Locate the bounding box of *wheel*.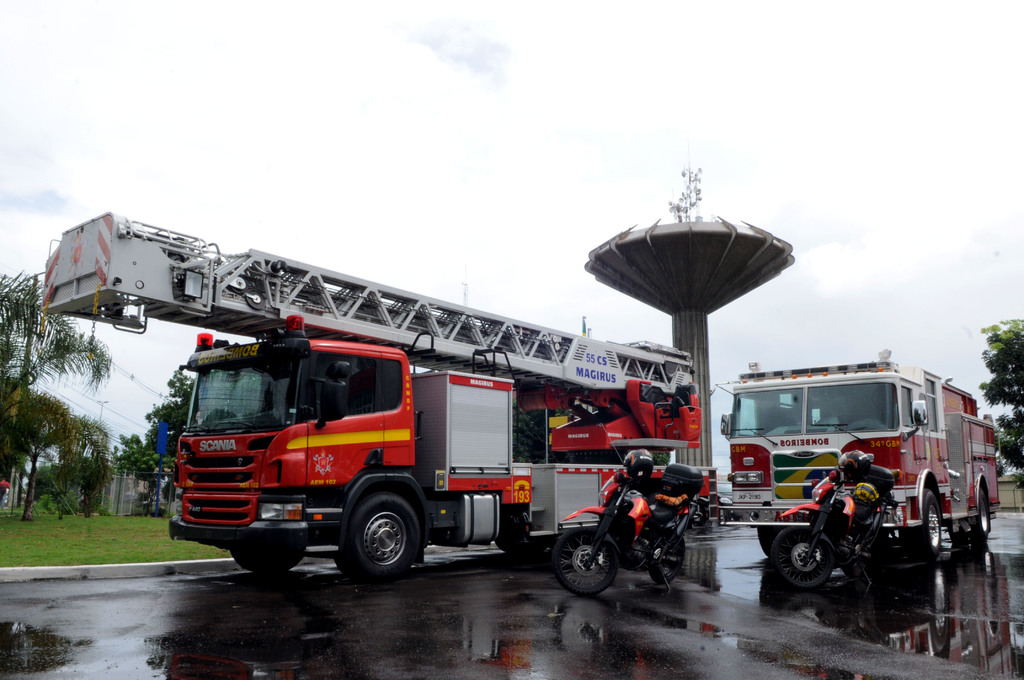
Bounding box: left=550, top=527, right=615, bottom=599.
